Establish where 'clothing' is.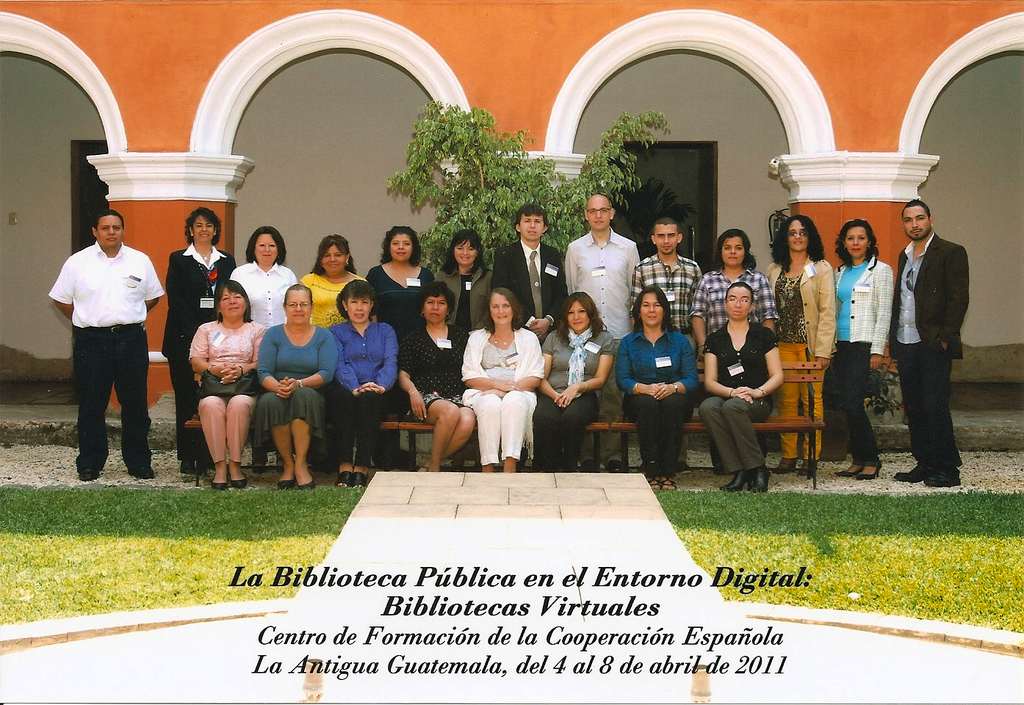
Established at detection(616, 324, 695, 480).
